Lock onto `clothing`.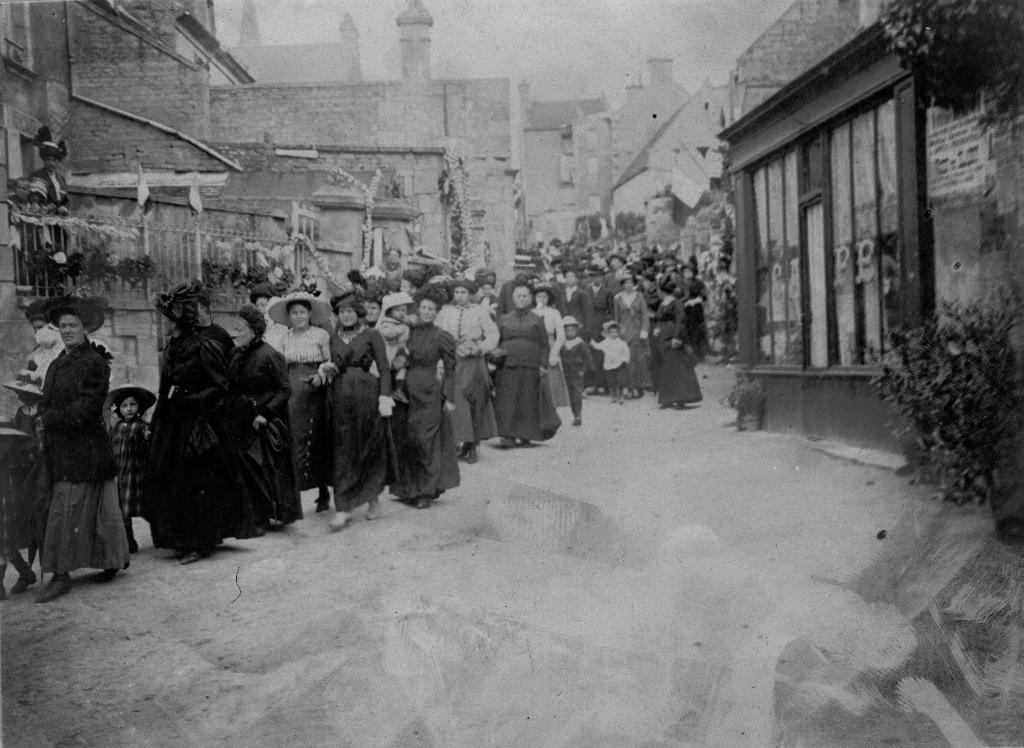
Locked: rect(495, 307, 571, 449).
